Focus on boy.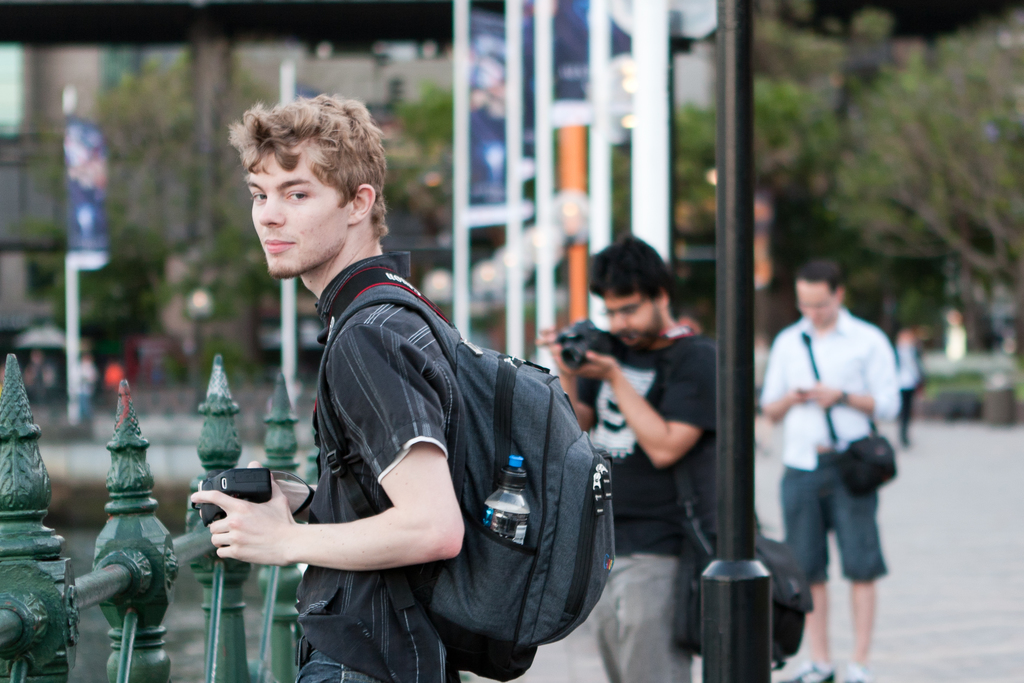
Focused at [x1=193, y1=94, x2=465, y2=682].
